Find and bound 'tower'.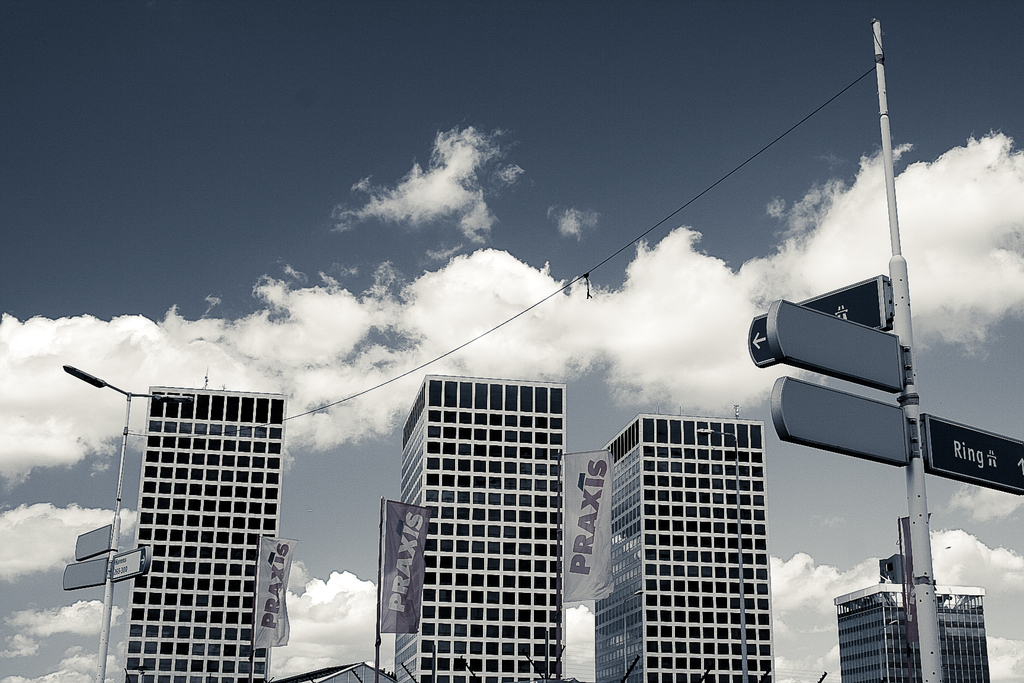
Bound: {"x1": 394, "y1": 368, "x2": 570, "y2": 676}.
